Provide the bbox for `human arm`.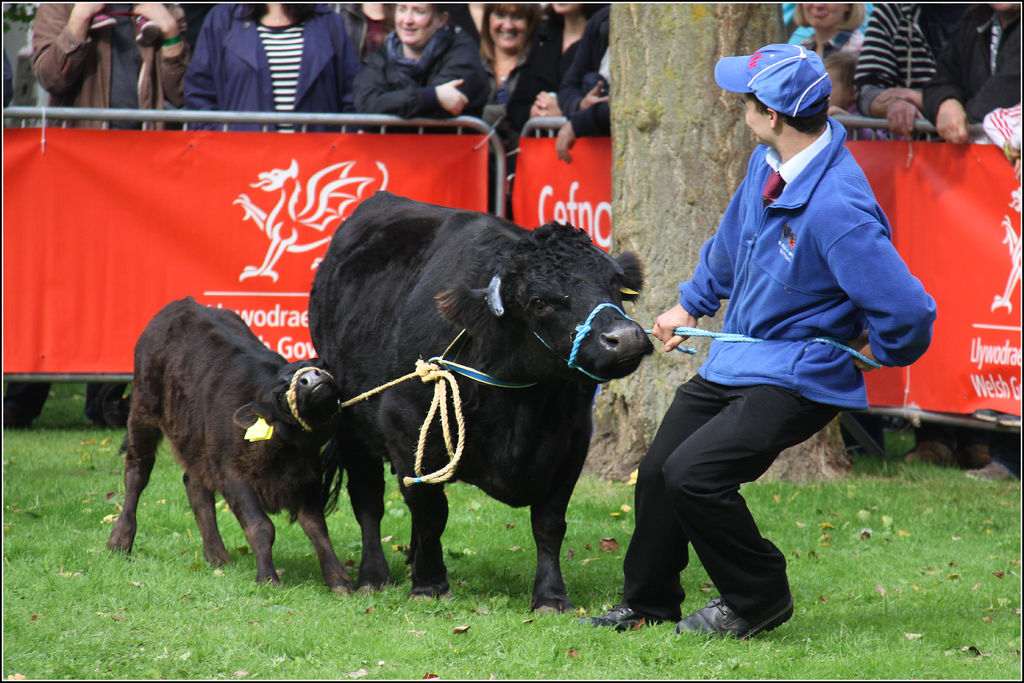
x1=144, y1=0, x2=177, y2=99.
